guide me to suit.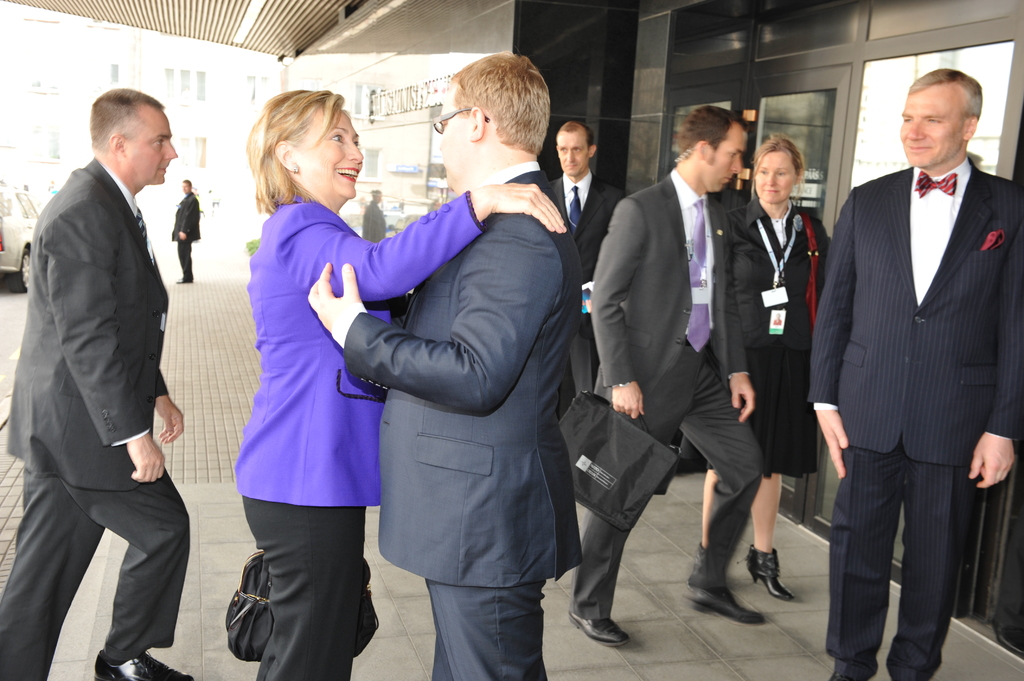
Guidance: [x1=0, y1=151, x2=192, y2=680].
